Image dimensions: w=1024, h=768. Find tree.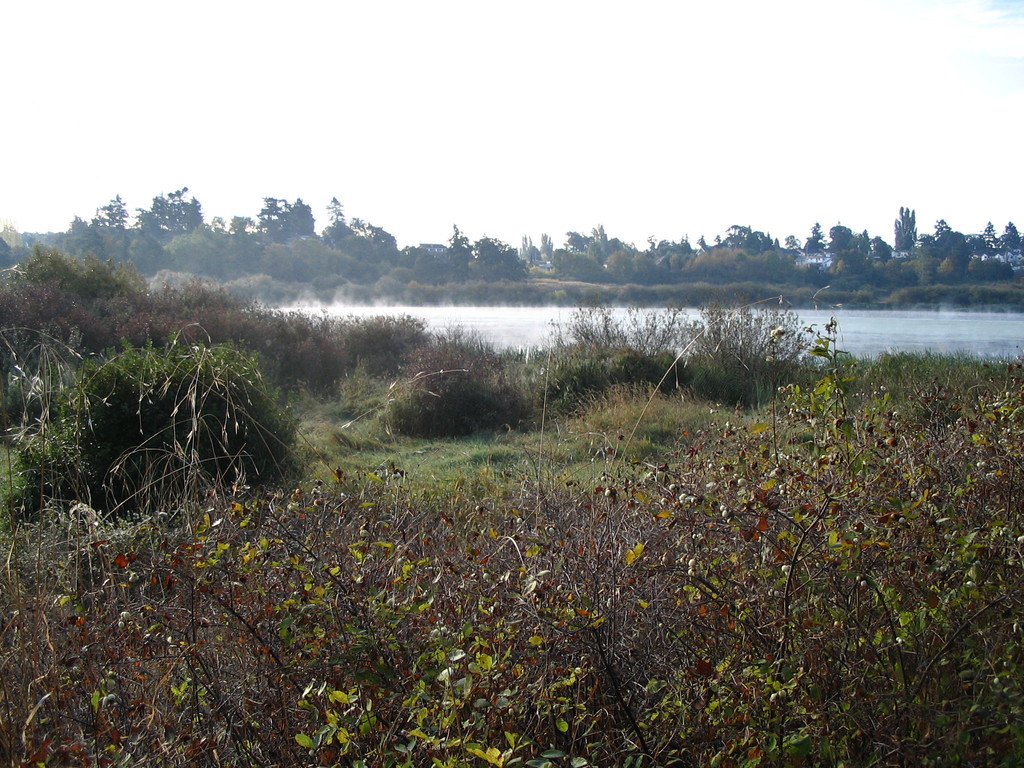
pyautogui.locateOnScreen(788, 232, 799, 248).
